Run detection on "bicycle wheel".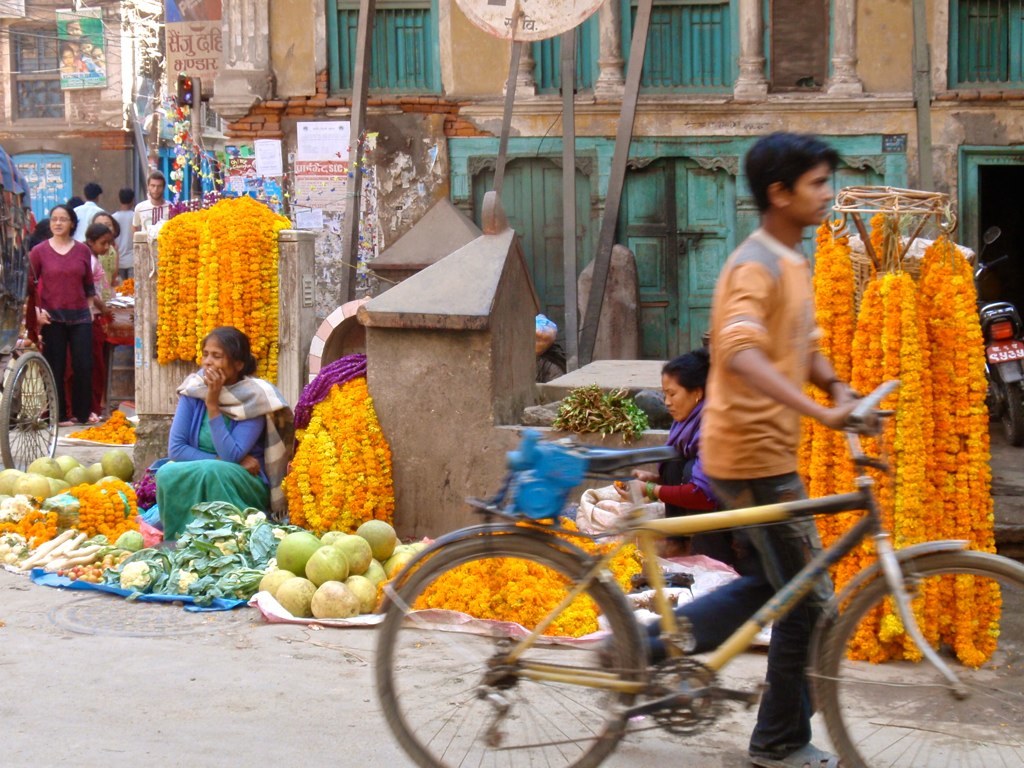
Result: BBox(825, 557, 1023, 767).
